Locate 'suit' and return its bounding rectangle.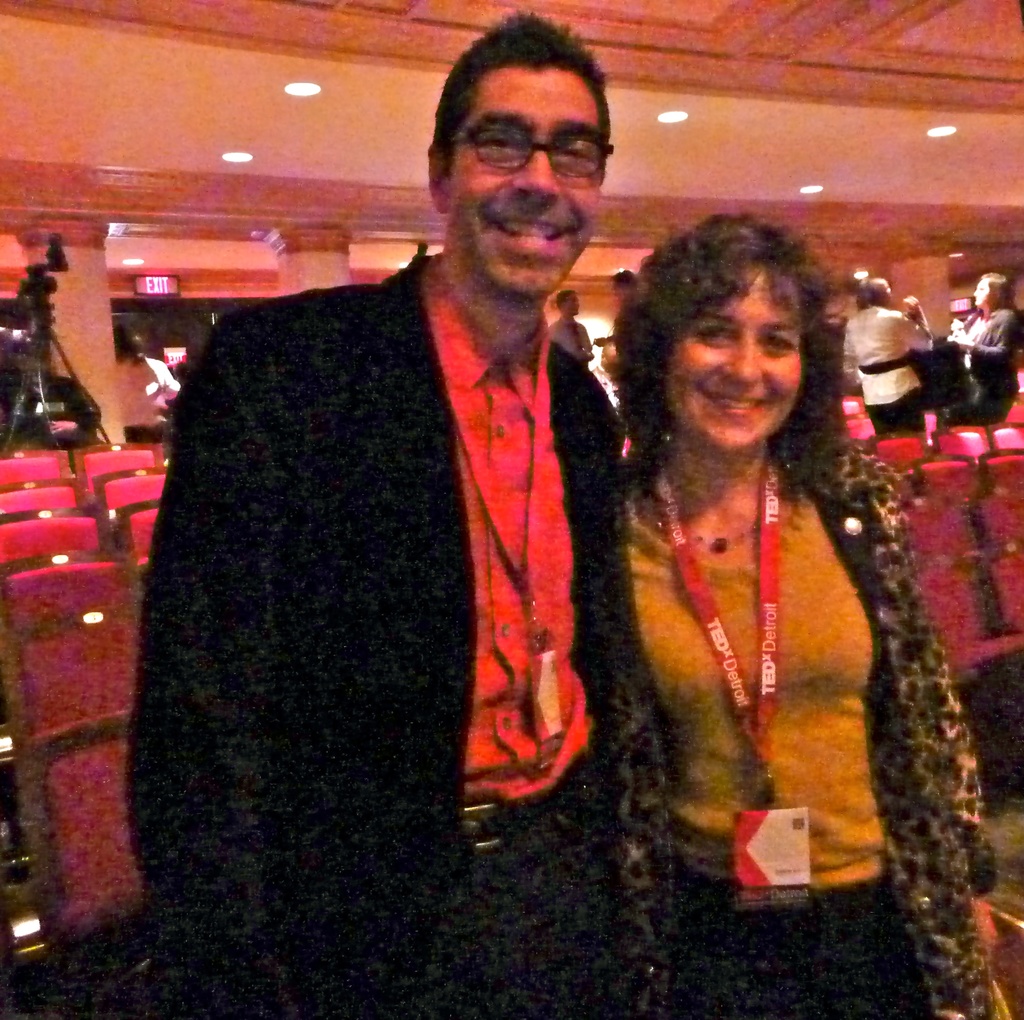
detection(125, 124, 647, 956).
